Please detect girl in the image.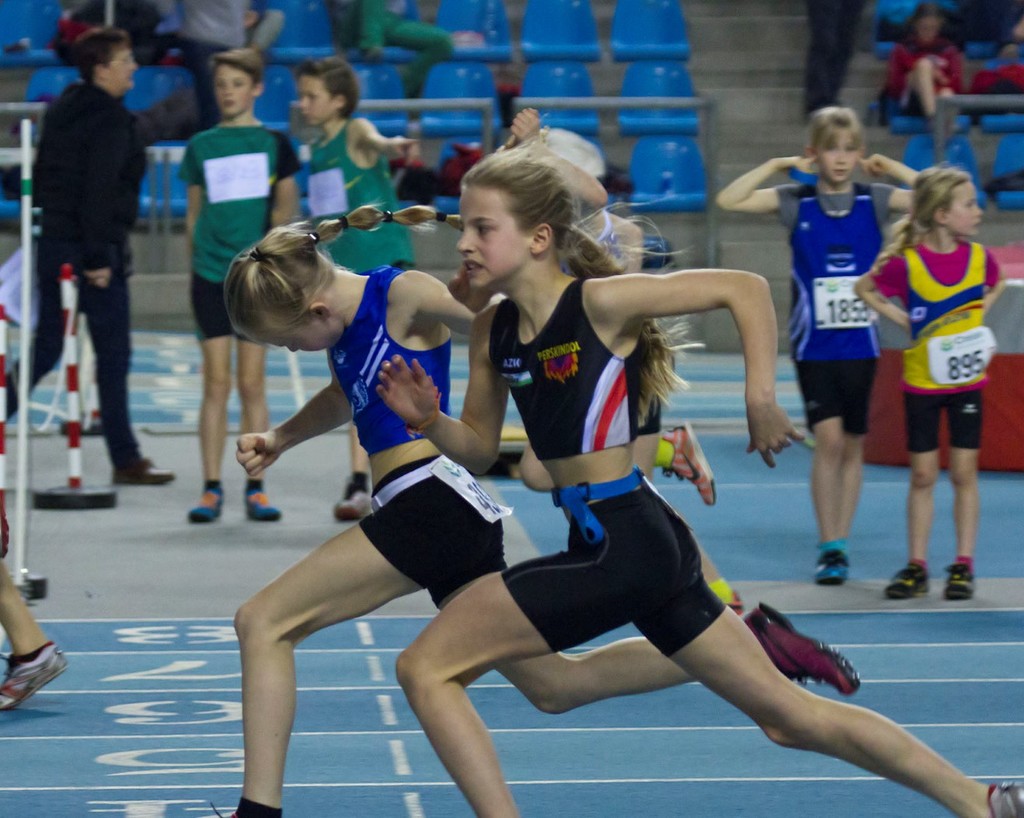
region(376, 127, 1023, 817).
